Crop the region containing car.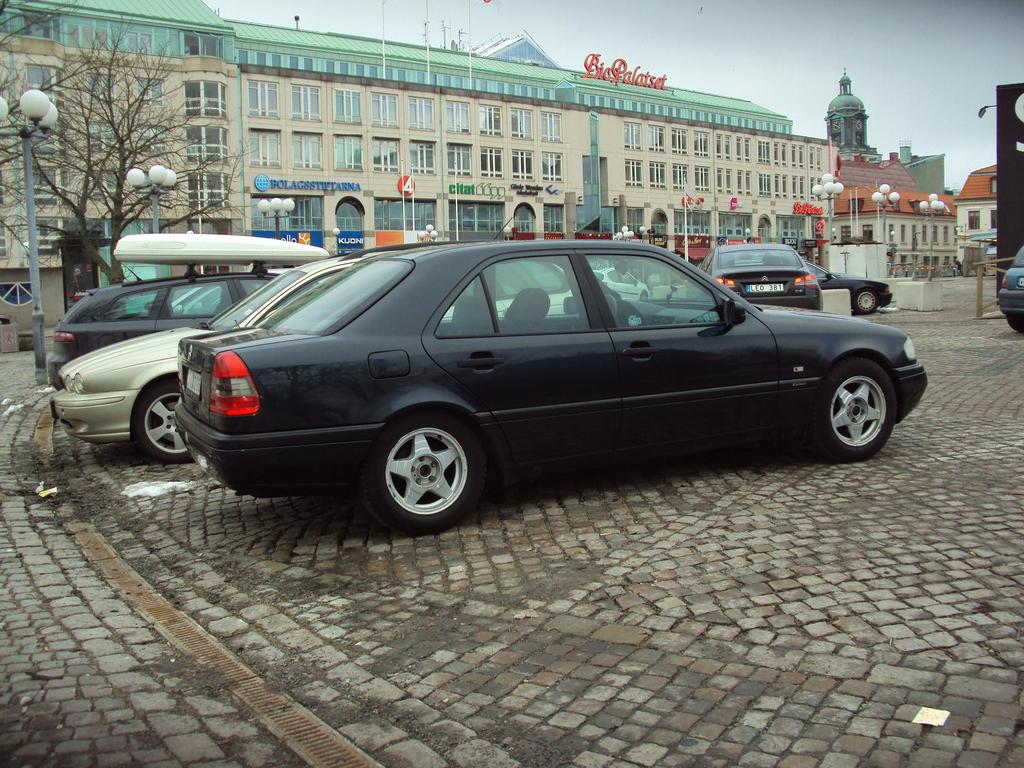
Crop region: rect(995, 244, 1023, 329).
